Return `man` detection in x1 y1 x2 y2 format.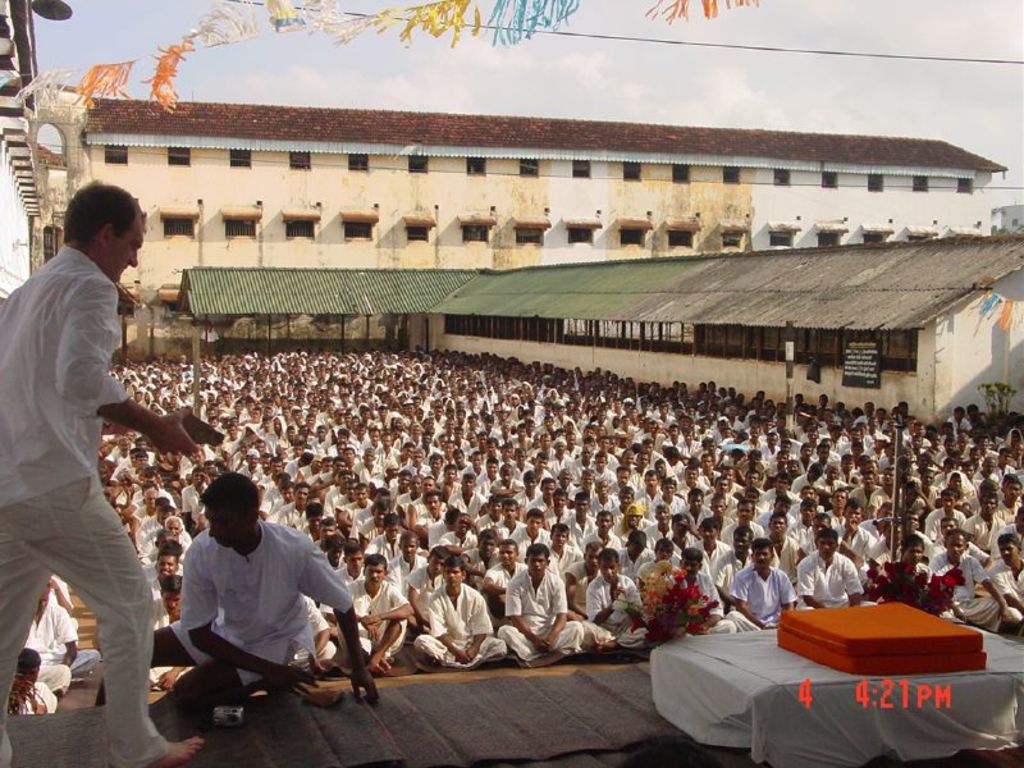
783 534 873 605.
